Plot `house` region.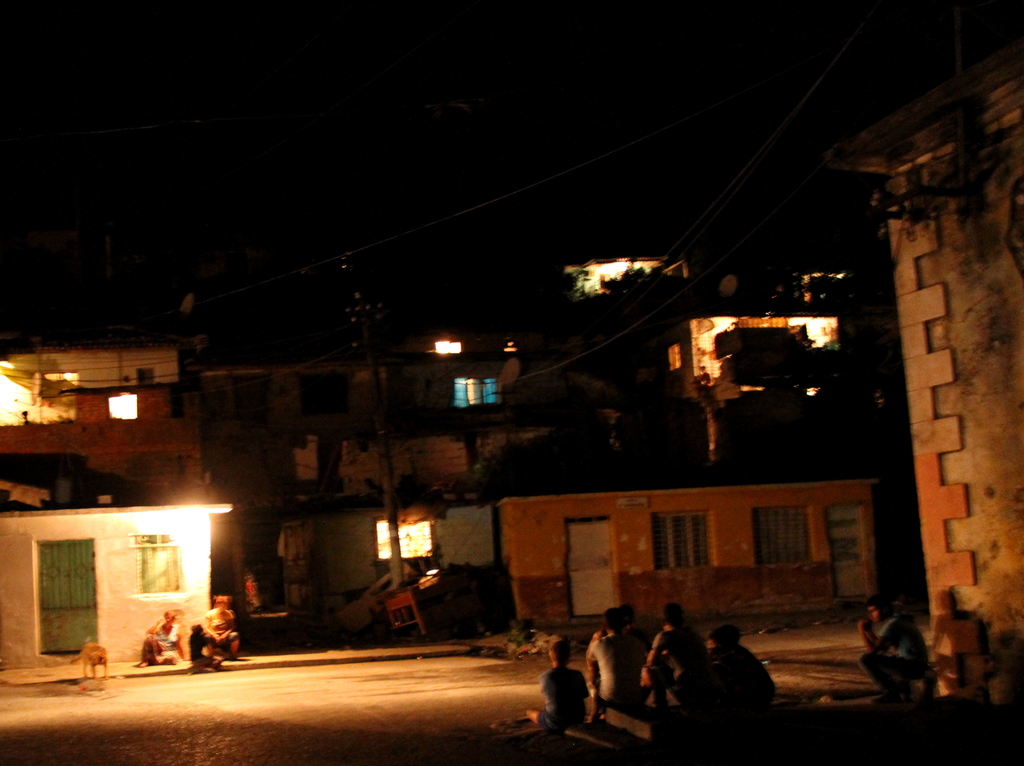
Plotted at (x1=617, y1=275, x2=876, y2=475).
